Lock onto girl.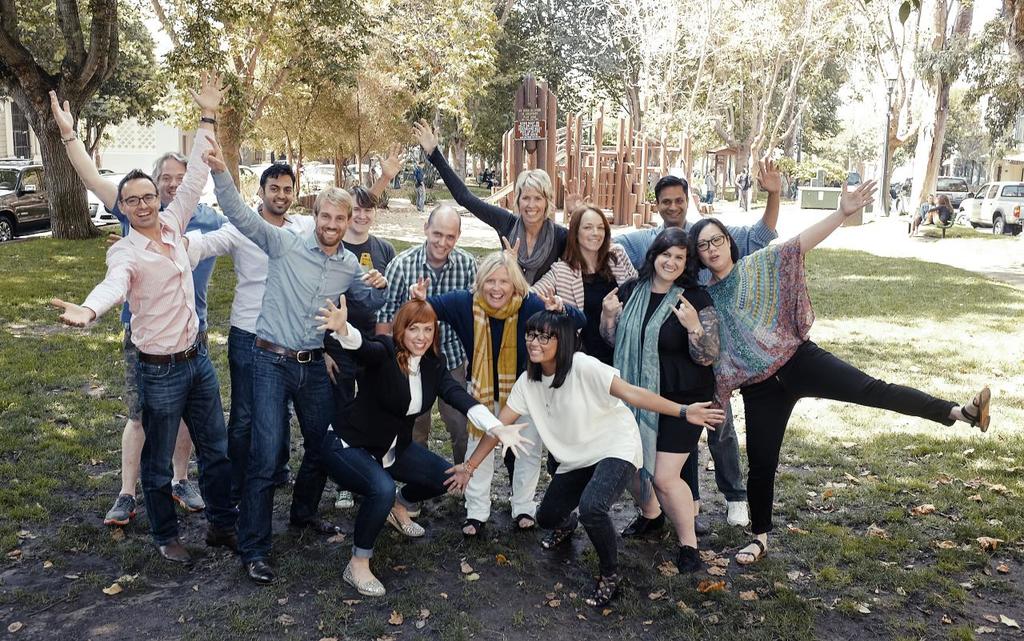
Locked: 598/227/707/578.
